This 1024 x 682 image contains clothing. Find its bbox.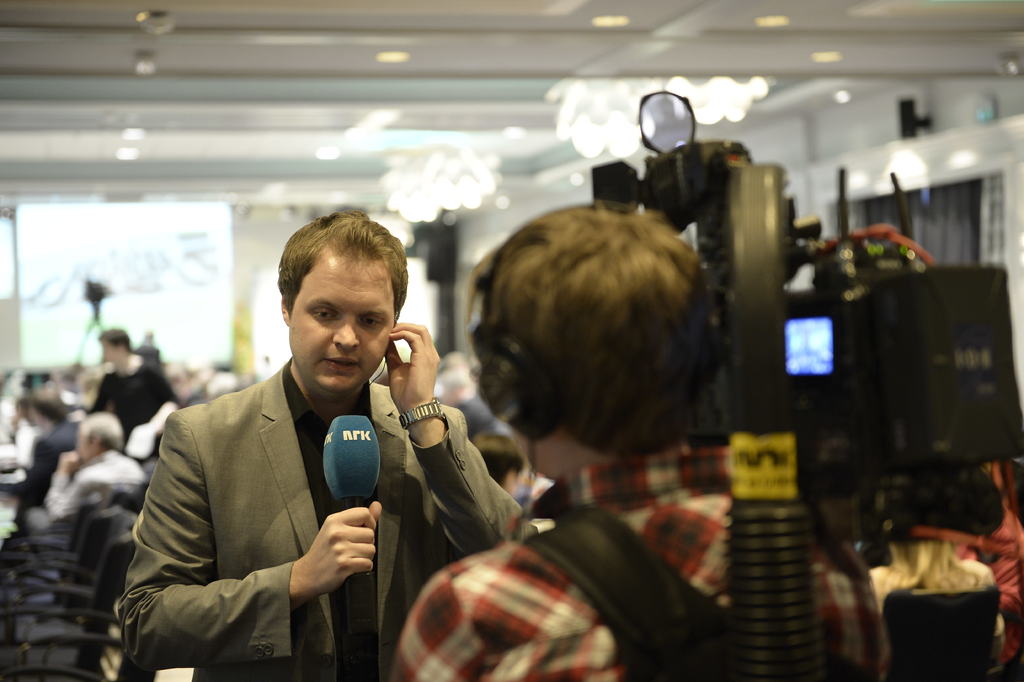
left=88, top=361, right=175, bottom=471.
